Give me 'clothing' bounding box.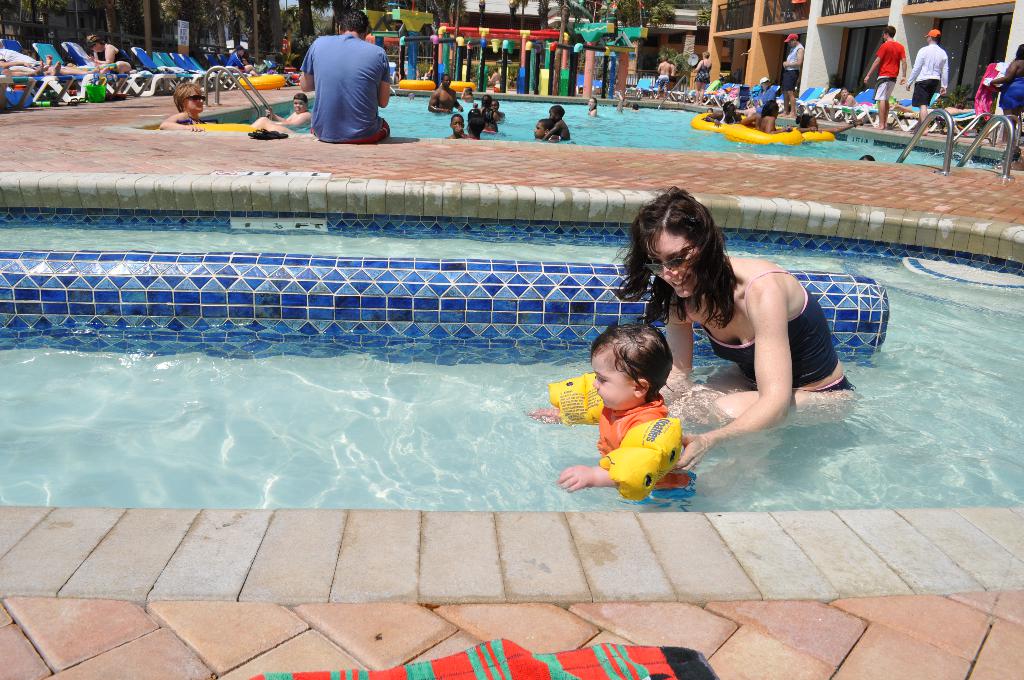
region(224, 51, 245, 72).
